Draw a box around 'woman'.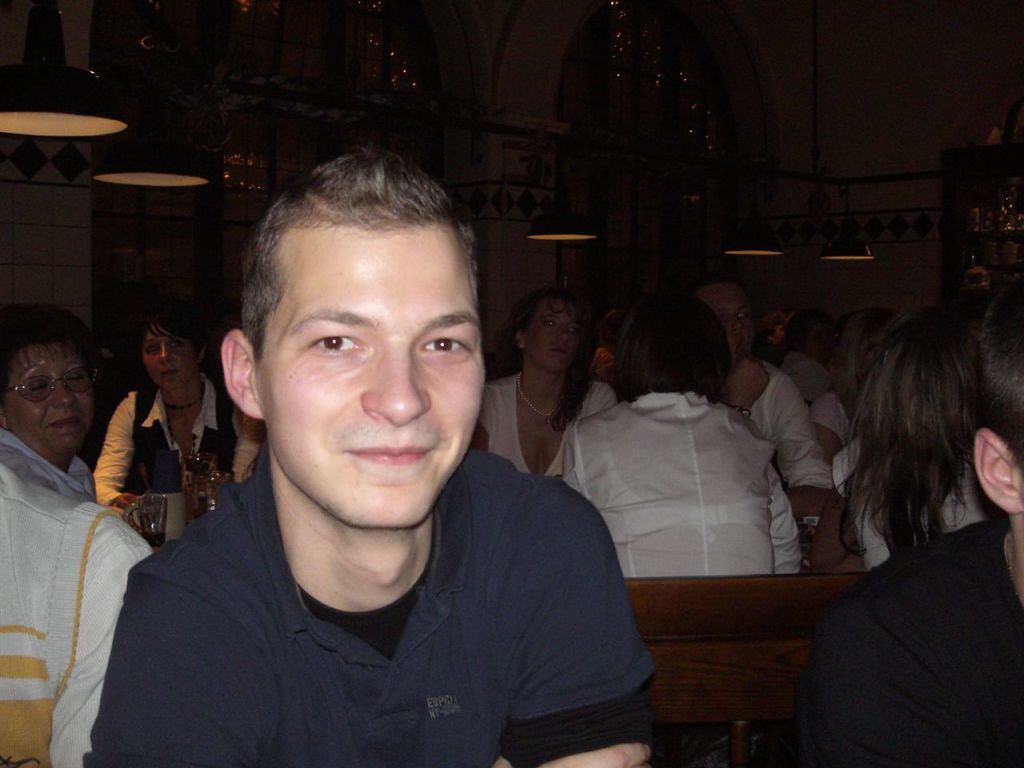
bbox(0, 302, 100, 506).
